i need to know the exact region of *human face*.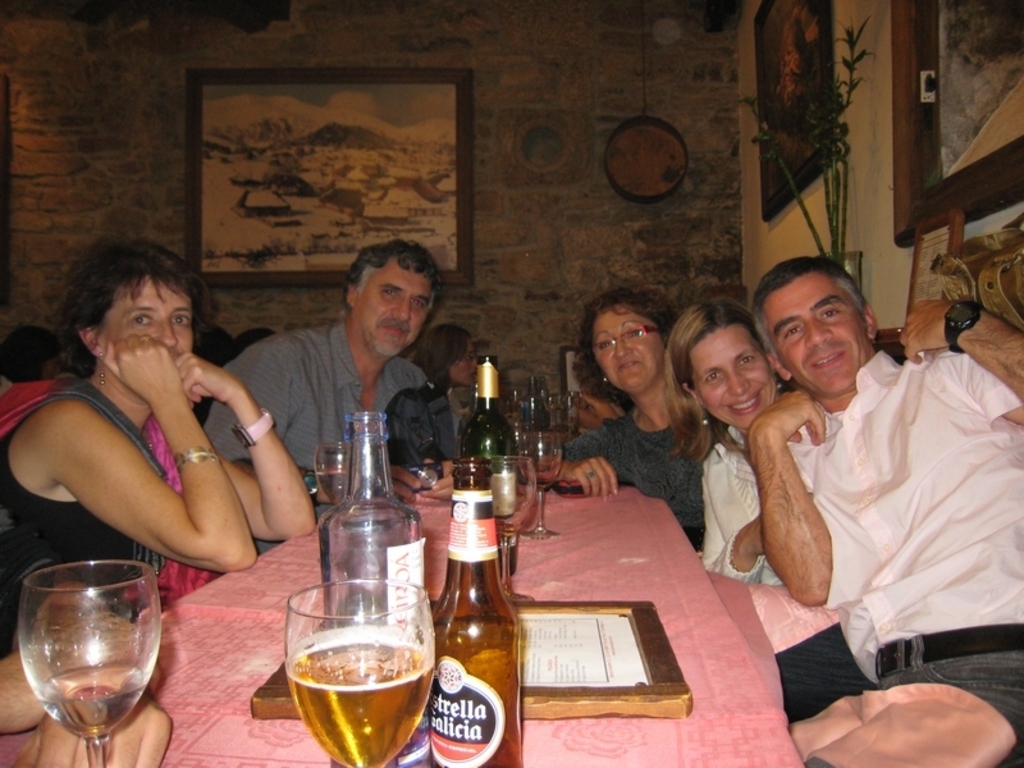
Region: l=772, t=274, r=876, b=397.
